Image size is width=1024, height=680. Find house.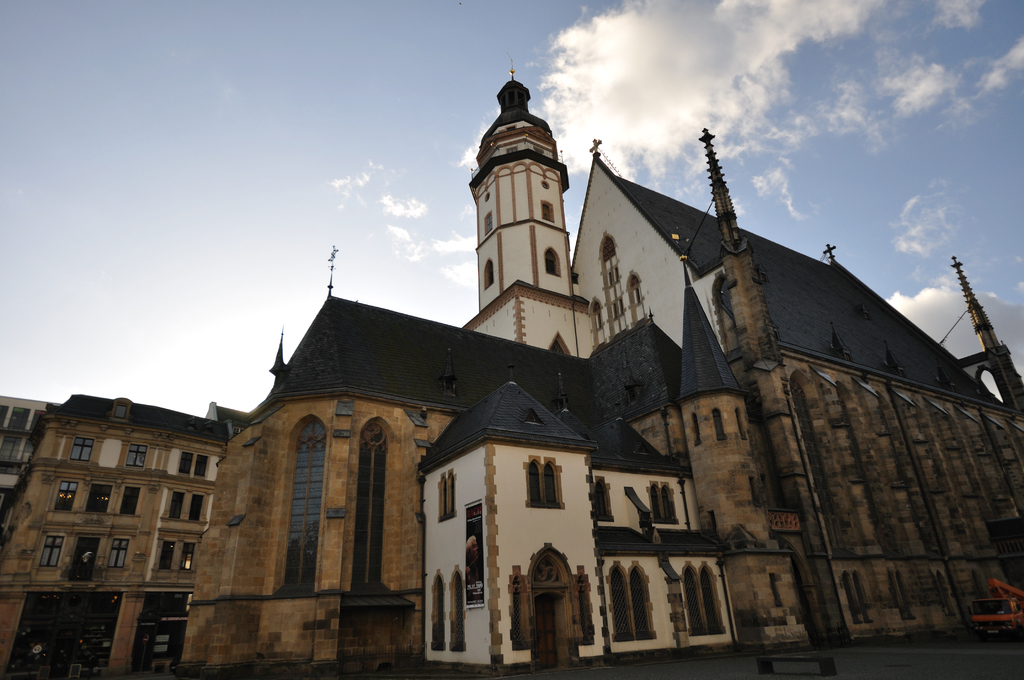
(left=0, top=385, right=202, bottom=679).
